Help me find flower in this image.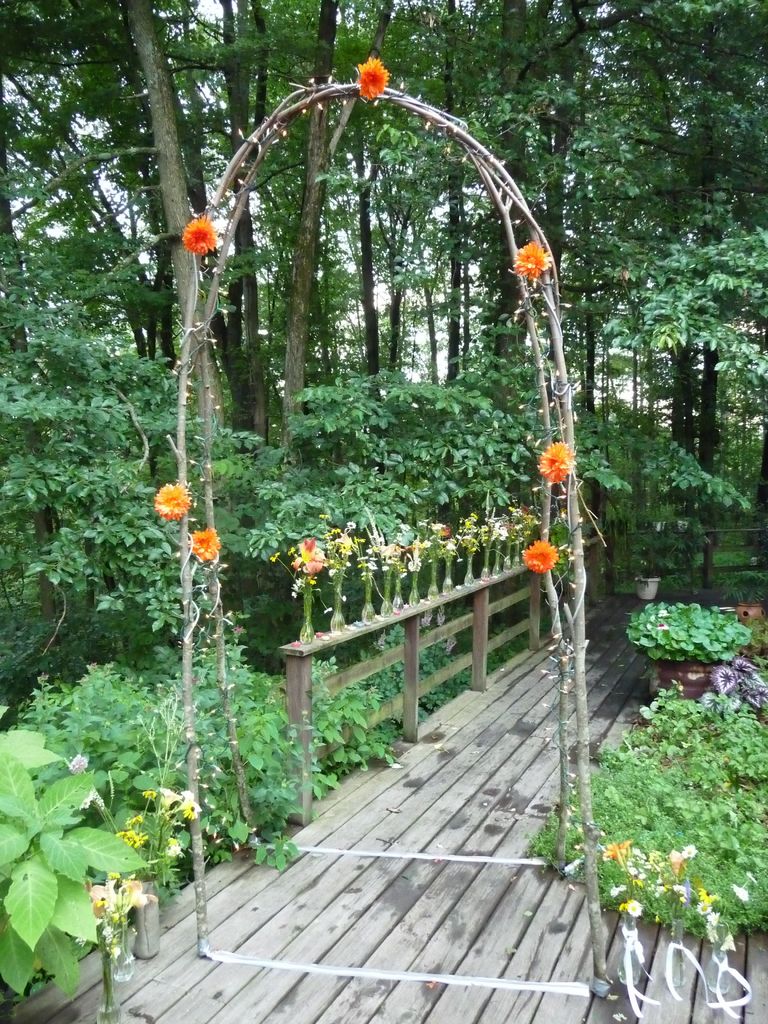
Found it: (191,529,219,562).
